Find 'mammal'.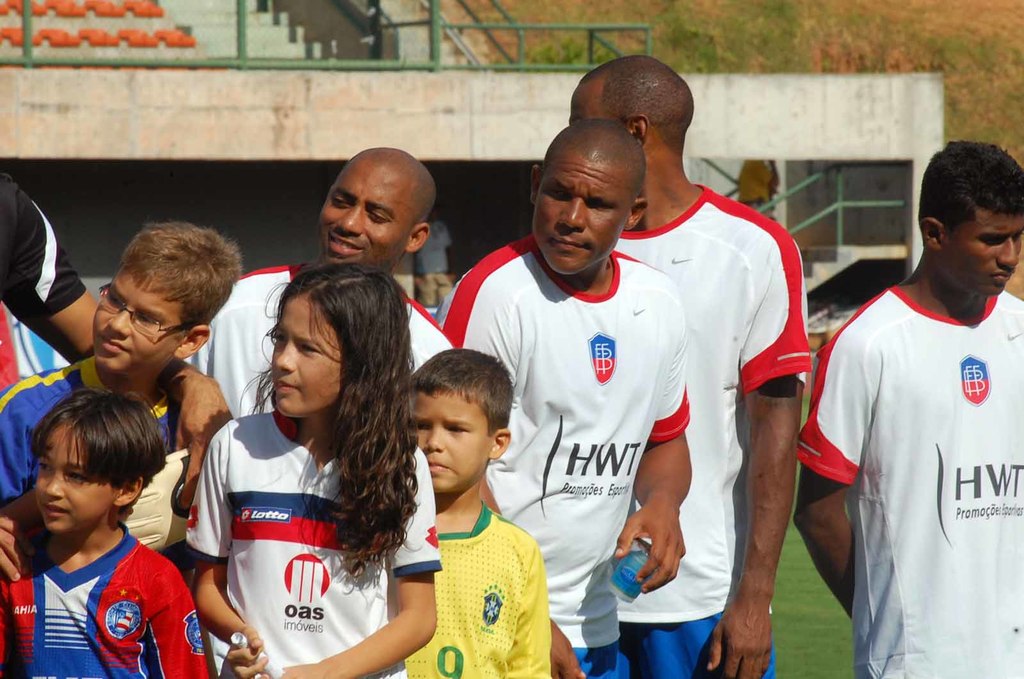
pyautogui.locateOnScreen(433, 110, 694, 678).
